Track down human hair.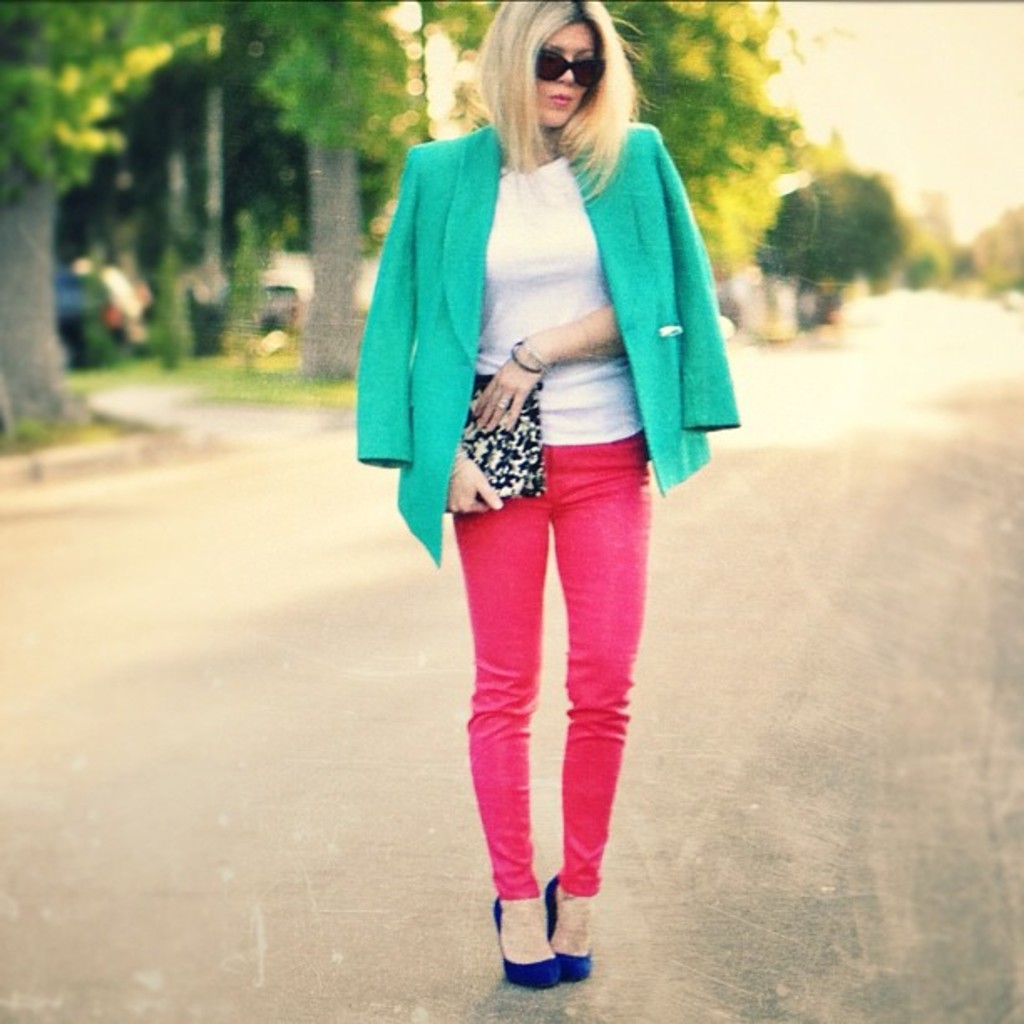
Tracked to [left=484, top=10, right=646, bottom=156].
